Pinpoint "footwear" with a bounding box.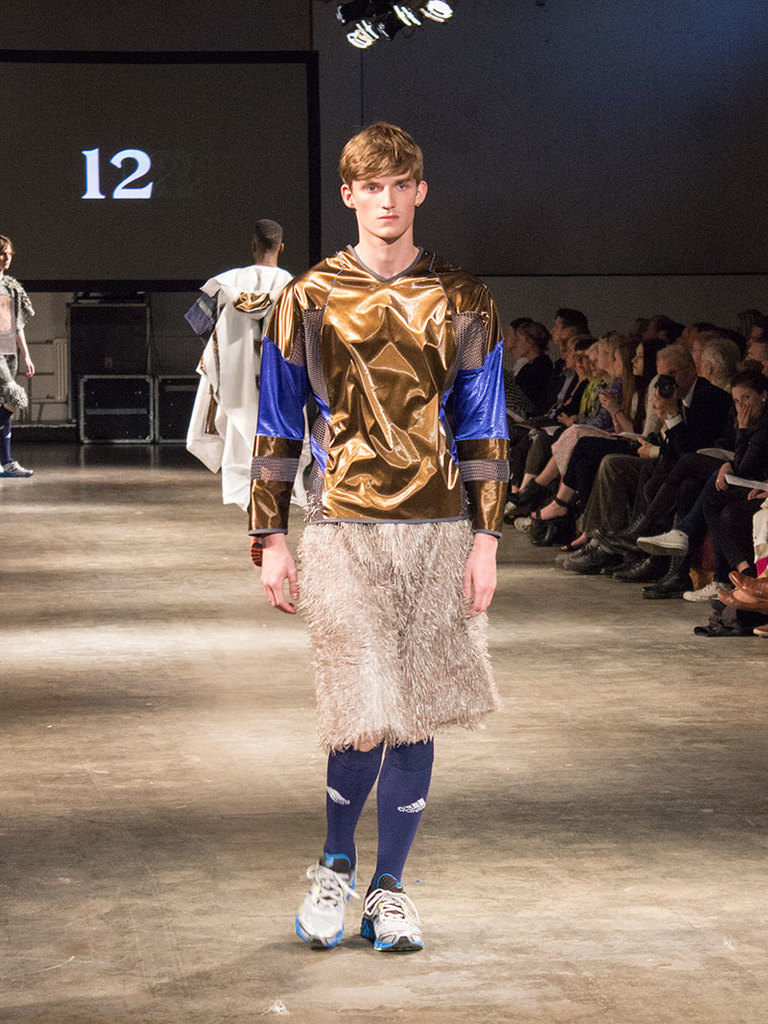
crop(613, 560, 670, 585).
